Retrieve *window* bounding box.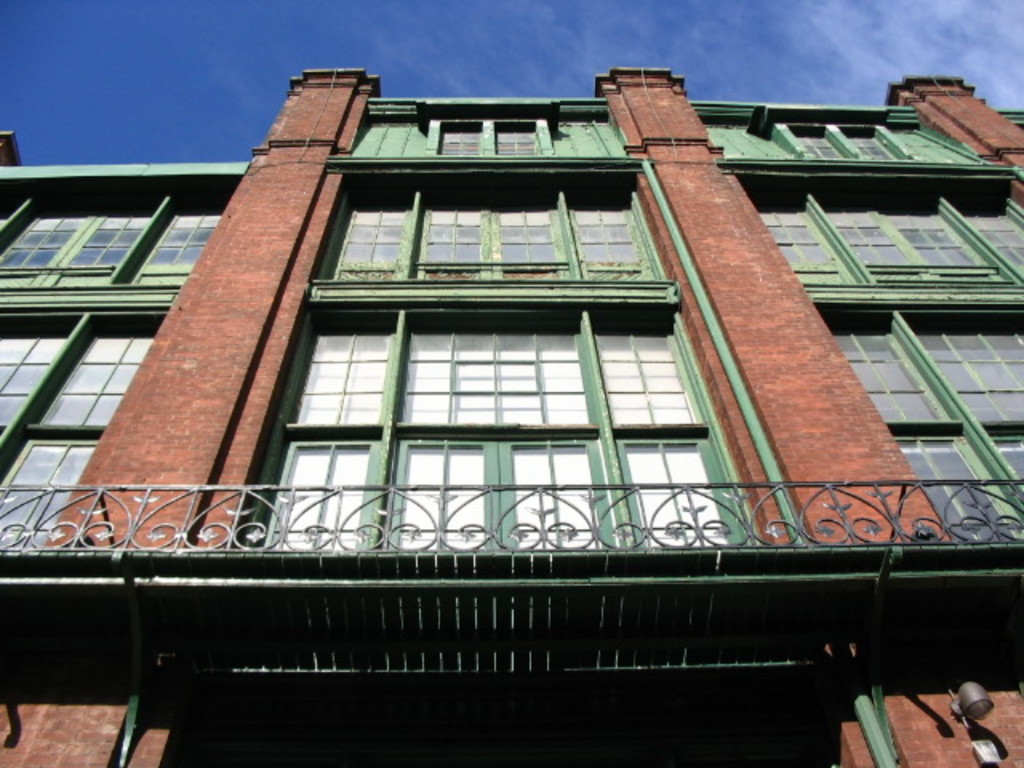
Bounding box: box(430, 120, 549, 157).
